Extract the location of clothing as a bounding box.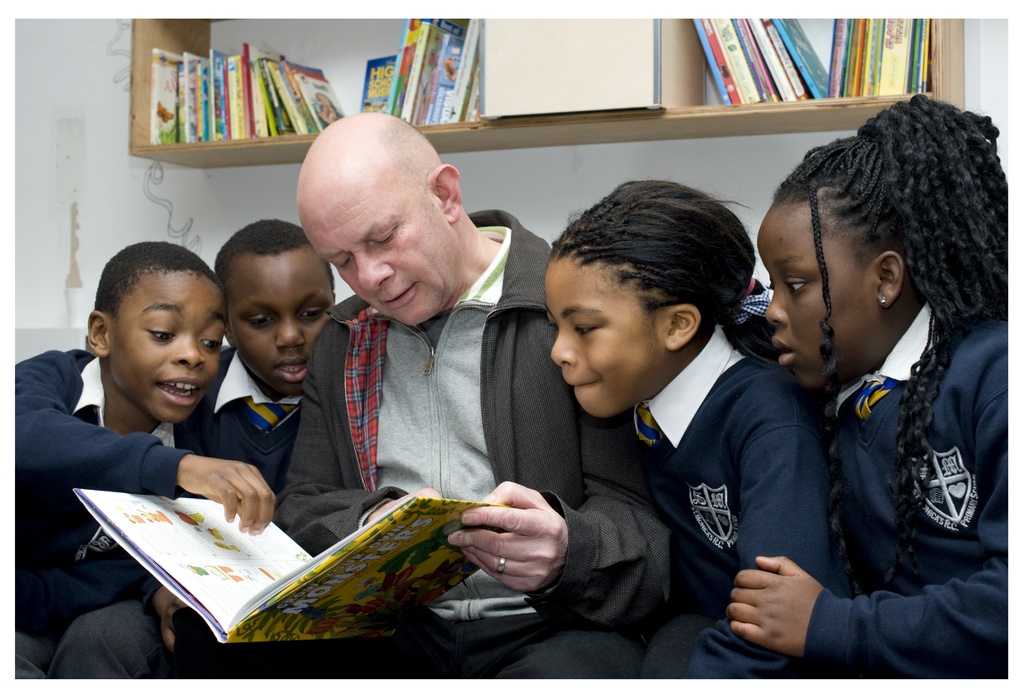
0 354 205 690.
